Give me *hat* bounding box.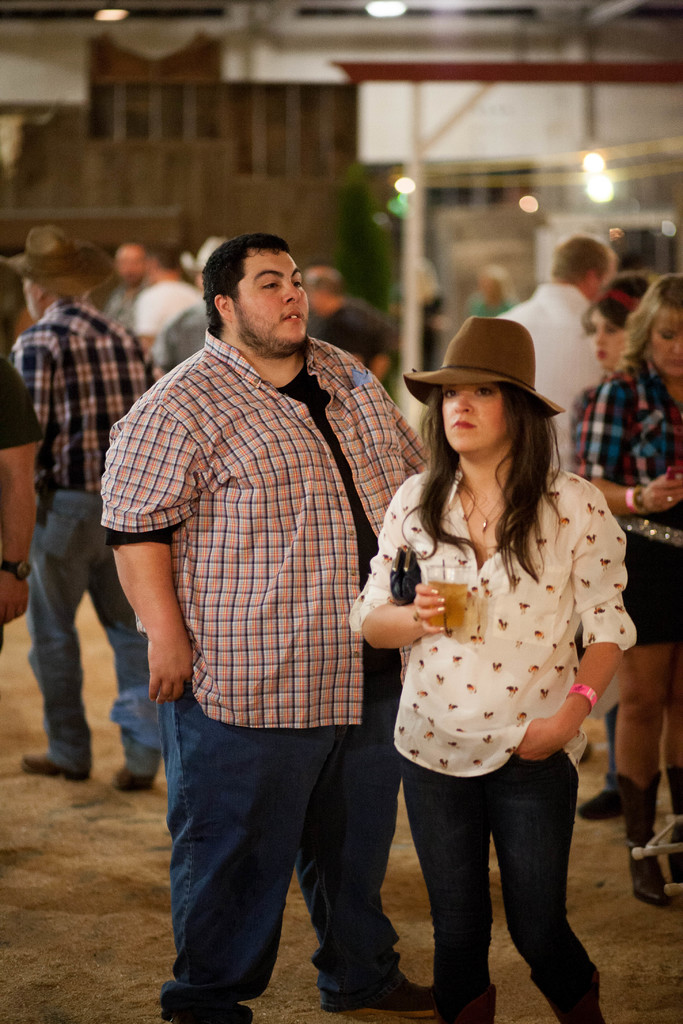
left=2, top=225, right=114, bottom=283.
